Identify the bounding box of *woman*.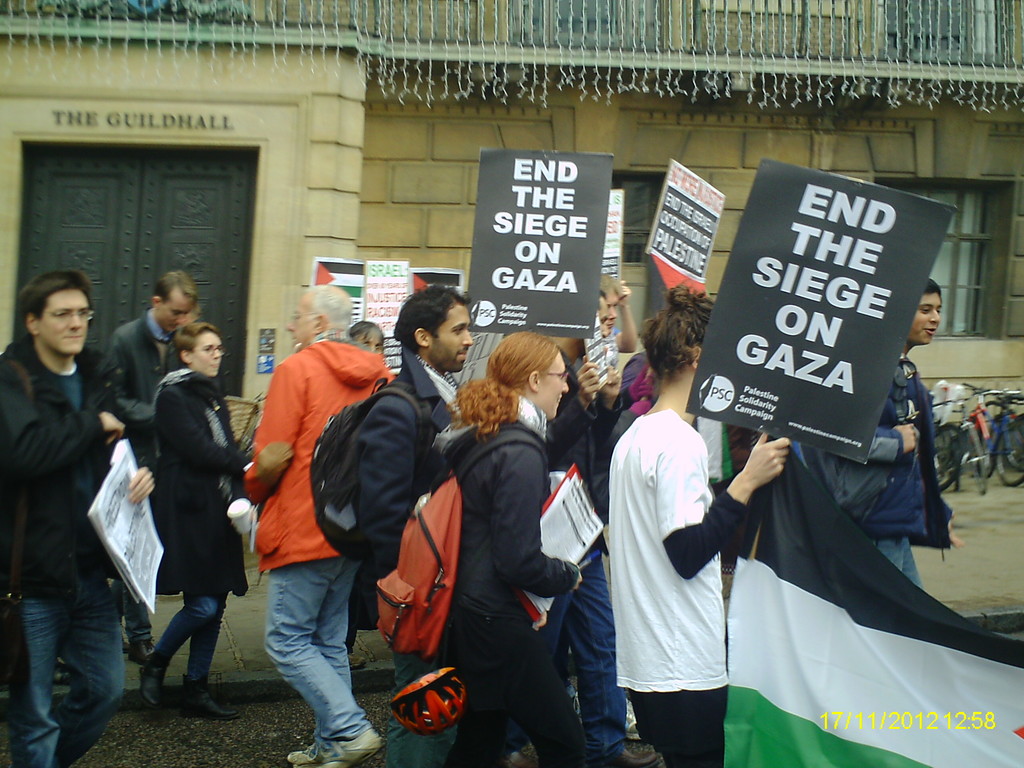
{"x1": 136, "y1": 324, "x2": 251, "y2": 721}.
